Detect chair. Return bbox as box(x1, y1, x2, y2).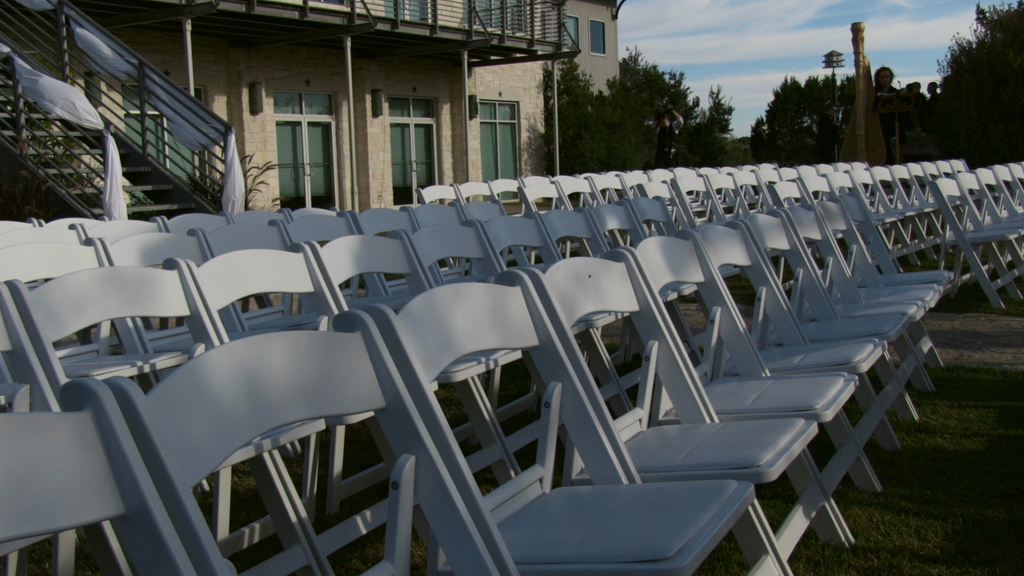
box(741, 205, 914, 440).
